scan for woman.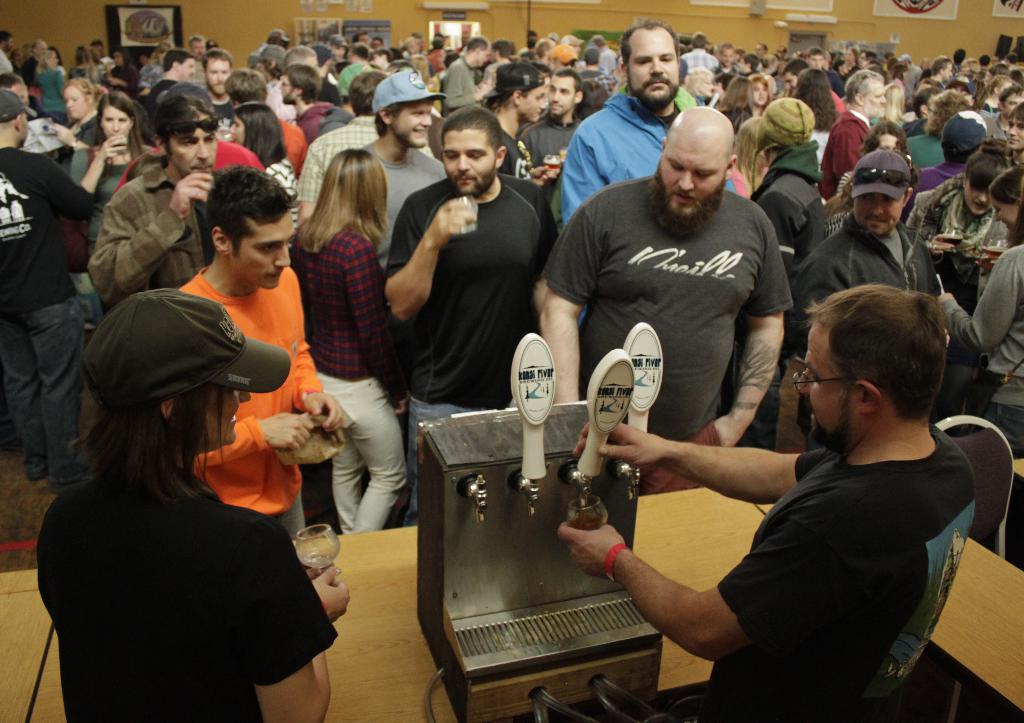
Scan result: BBox(792, 68, 847, 162).
